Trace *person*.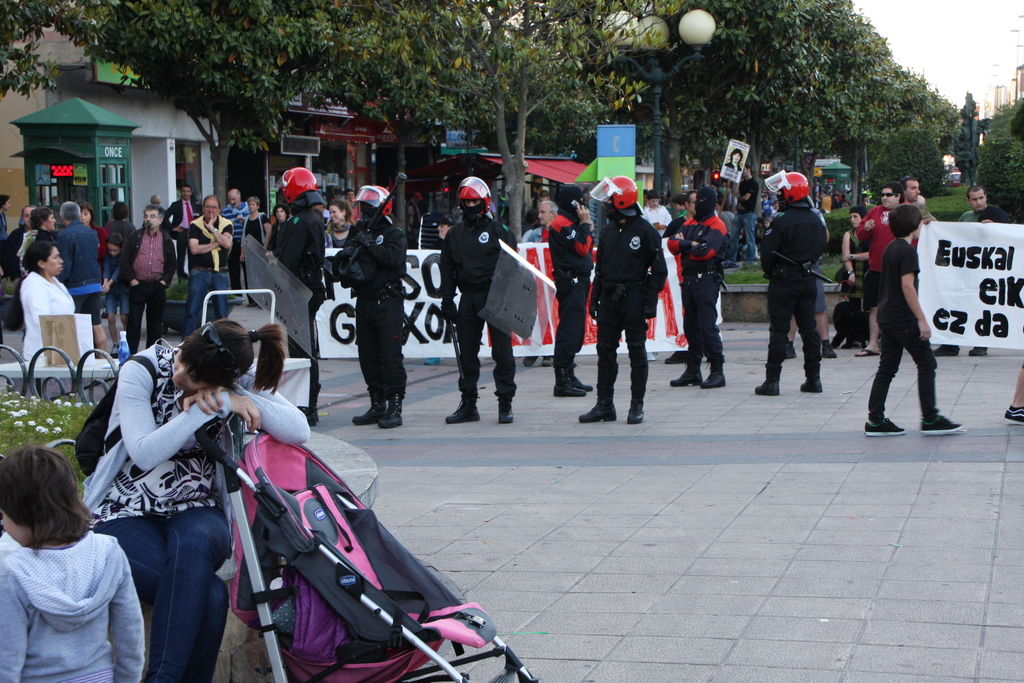
Traced to bbox=(933, 185, 1007, 359).
